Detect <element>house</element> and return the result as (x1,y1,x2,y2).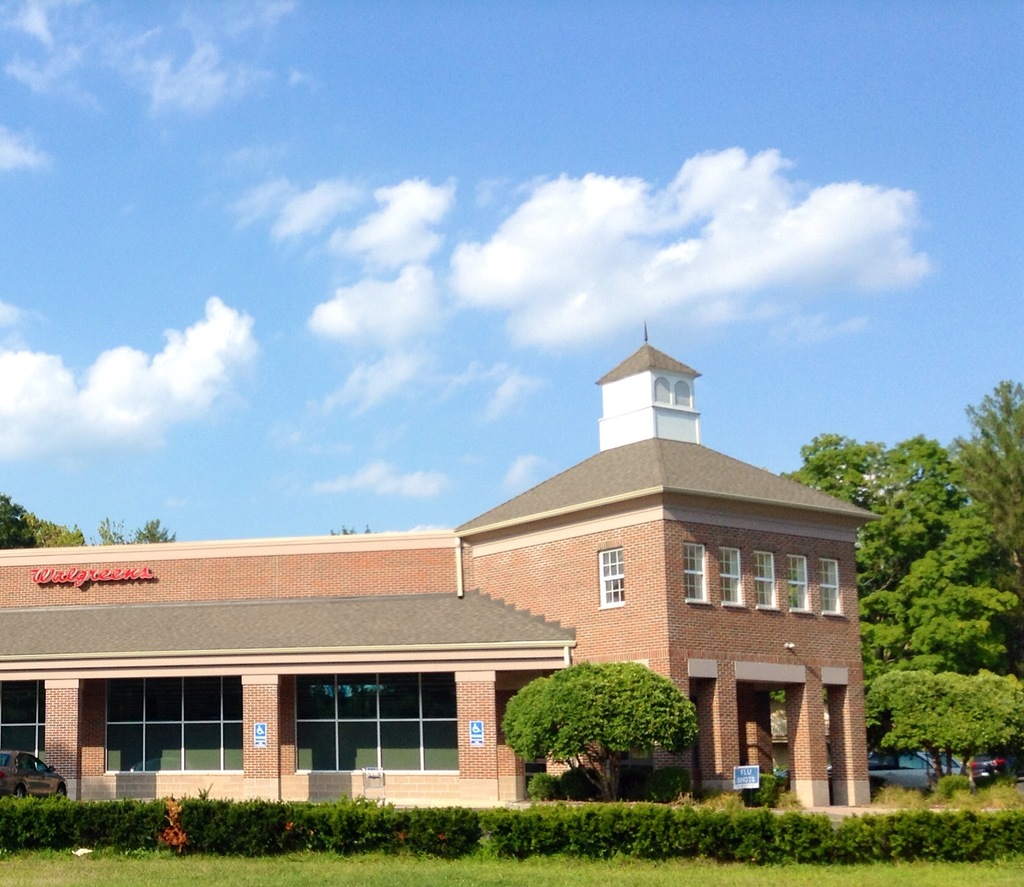
(79,324,873,810).
